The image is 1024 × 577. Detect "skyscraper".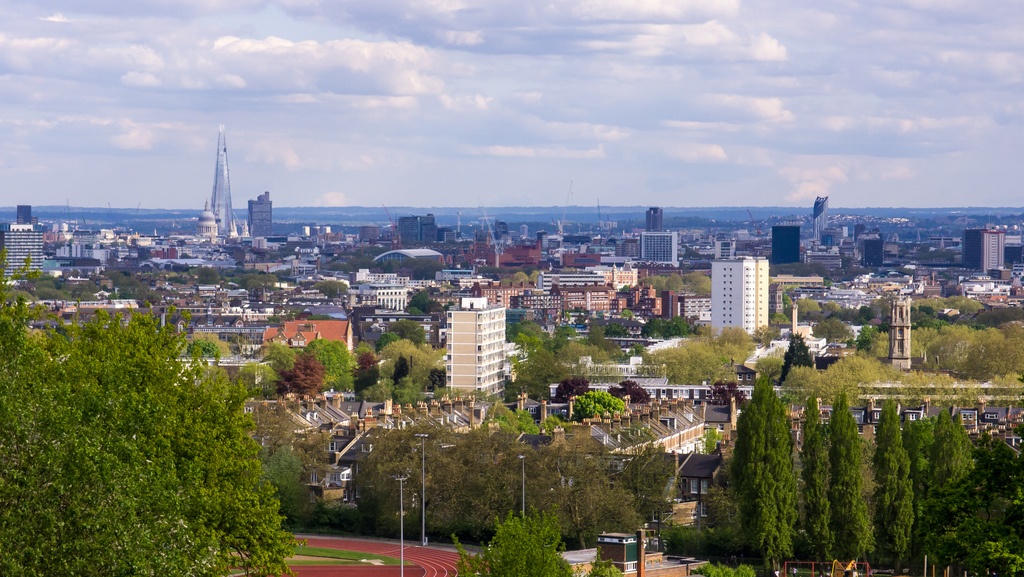
Detection: [x1=209, y1=125, x2=237, y2=235].
